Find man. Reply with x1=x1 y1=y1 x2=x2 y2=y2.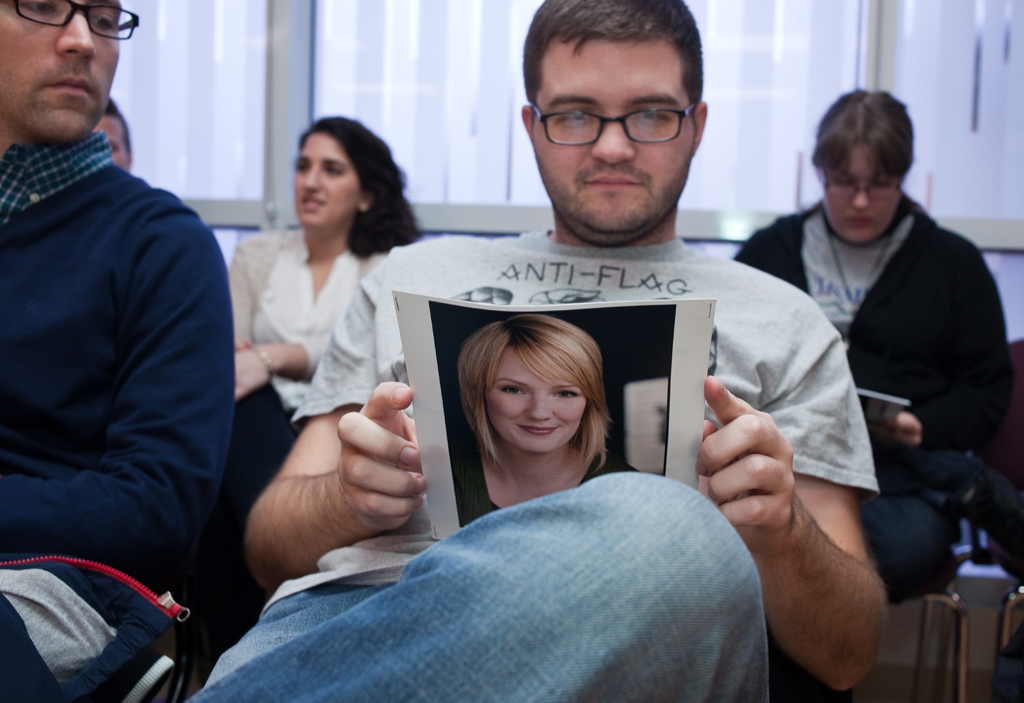
x1=180 y1=0 x2=888 y2=702.
